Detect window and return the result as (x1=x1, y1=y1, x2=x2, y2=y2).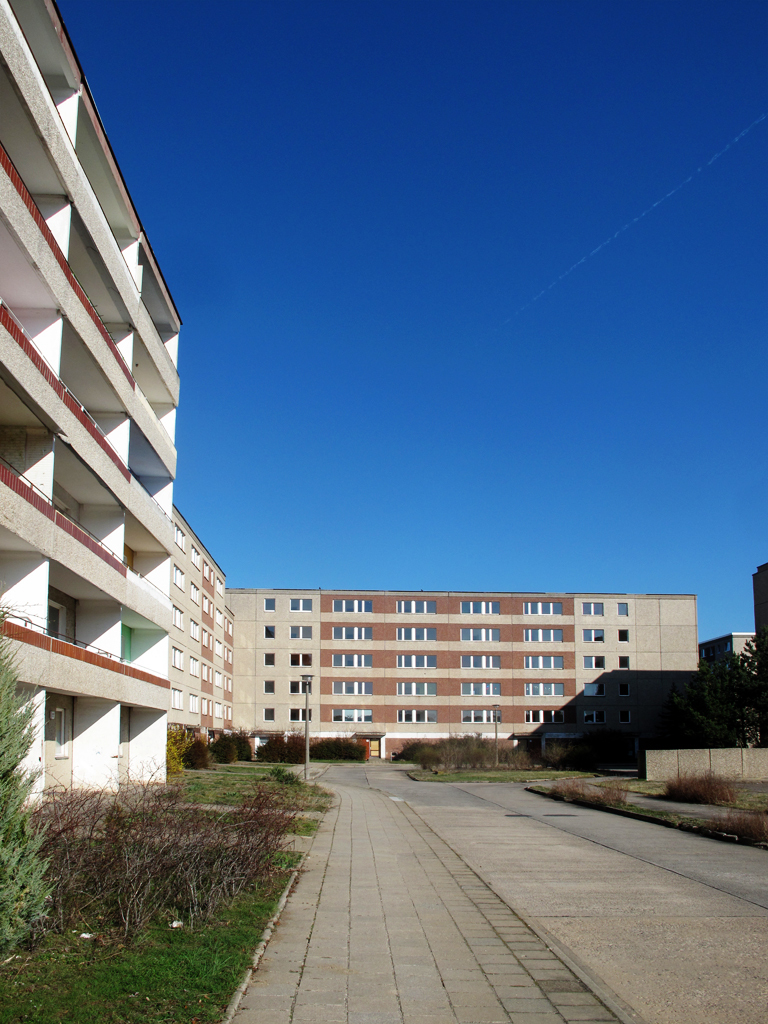
(x1=522, y1=711, x2=562, y2=721).
